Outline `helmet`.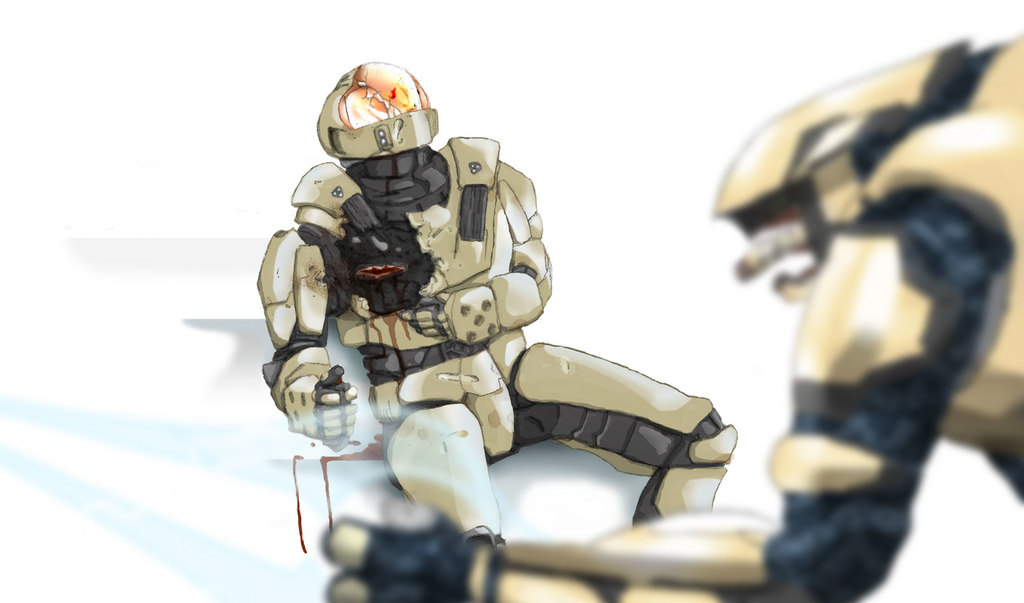
Outline: {"left": 300, "top": 77, "right": 487, "bottom": 264}.
